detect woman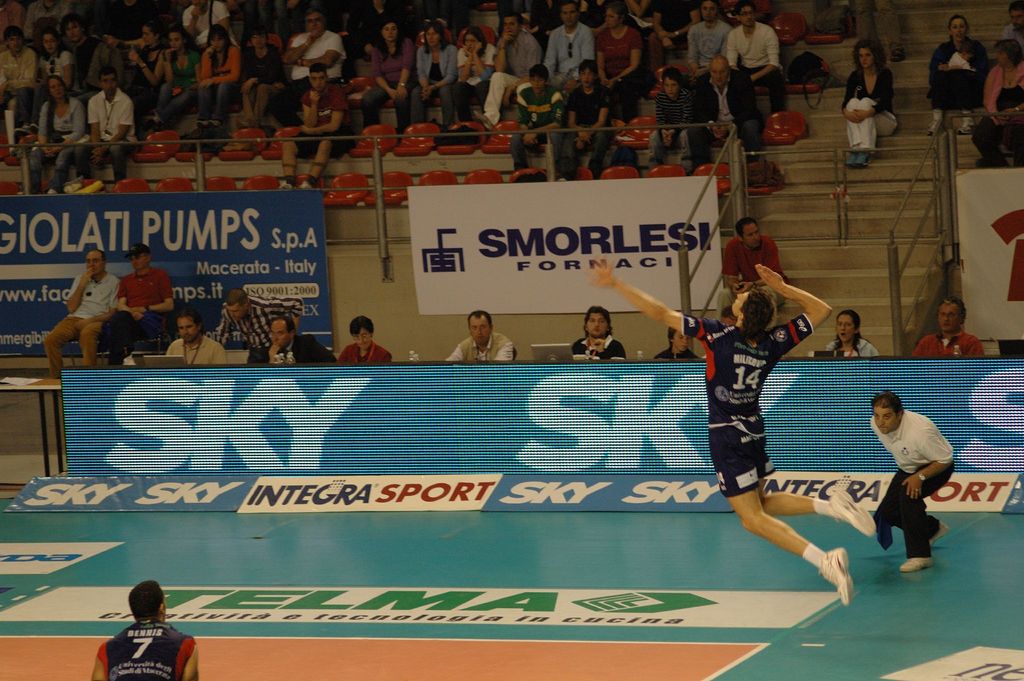
200:21:236:126
